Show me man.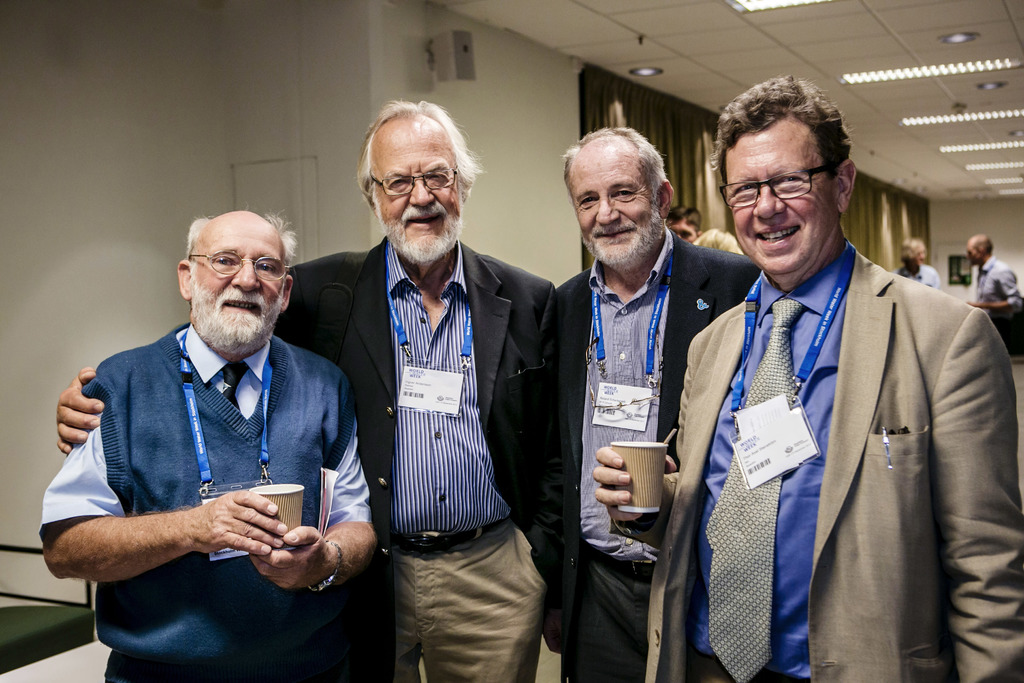
man is here: [962,232,1023,353].
